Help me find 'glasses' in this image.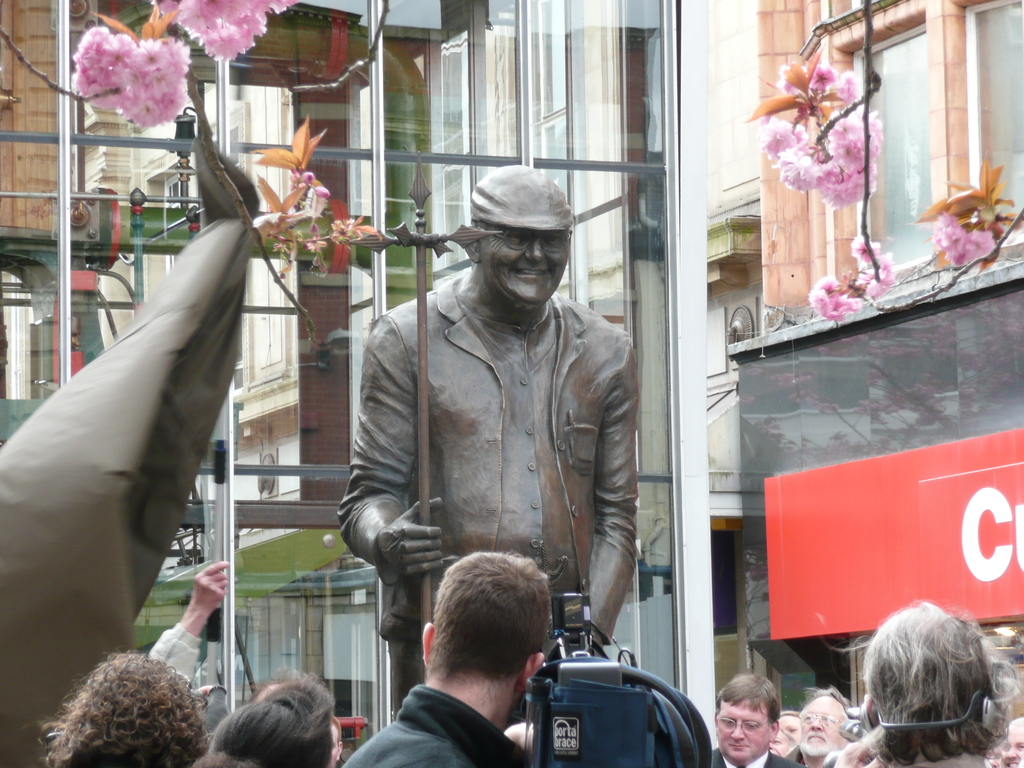
Found it: left=798, top=708, right=842, bottom=726.
